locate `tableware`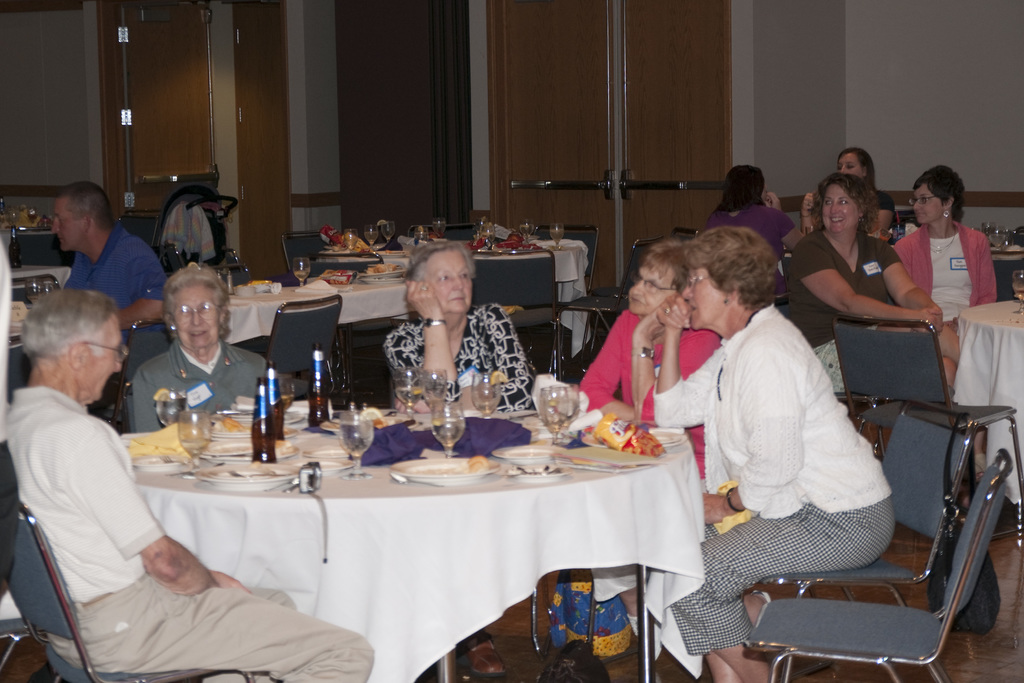
locate(278, 407, 300, 427)
